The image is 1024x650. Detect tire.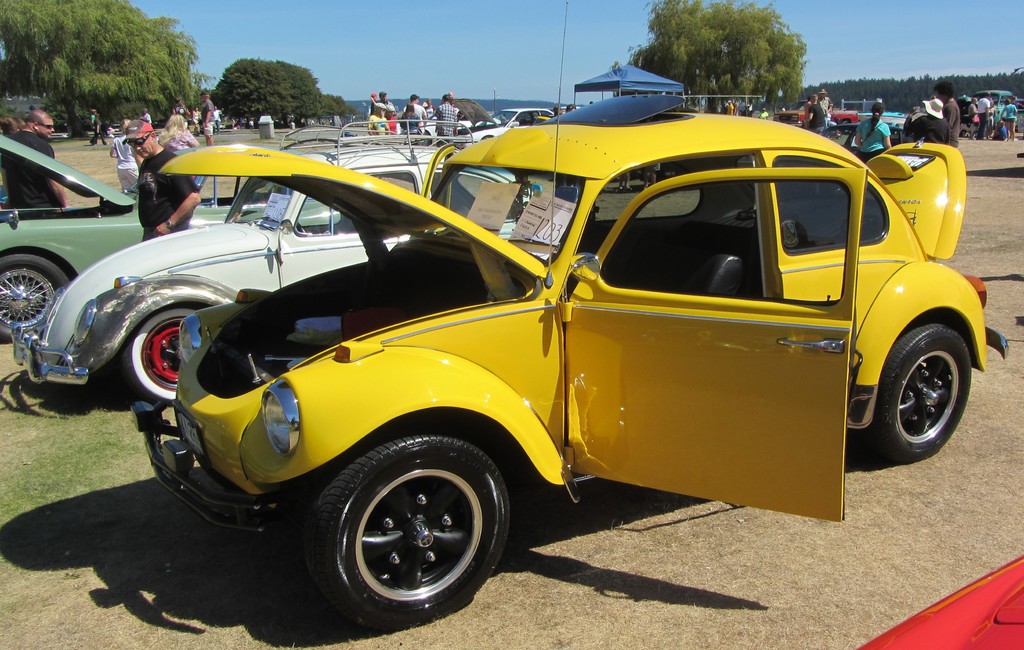
Detection: {"left": 479, "top": 133, "right": 492, "bottom": 140}.
